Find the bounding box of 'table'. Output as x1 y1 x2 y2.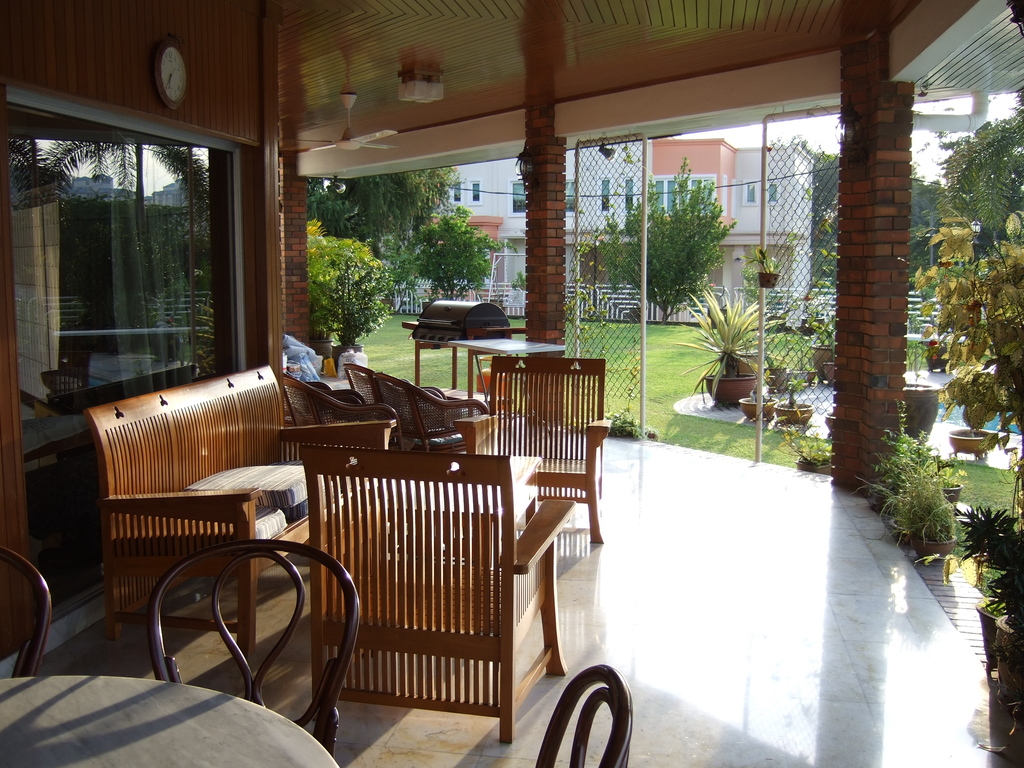
0 666 348 767.
